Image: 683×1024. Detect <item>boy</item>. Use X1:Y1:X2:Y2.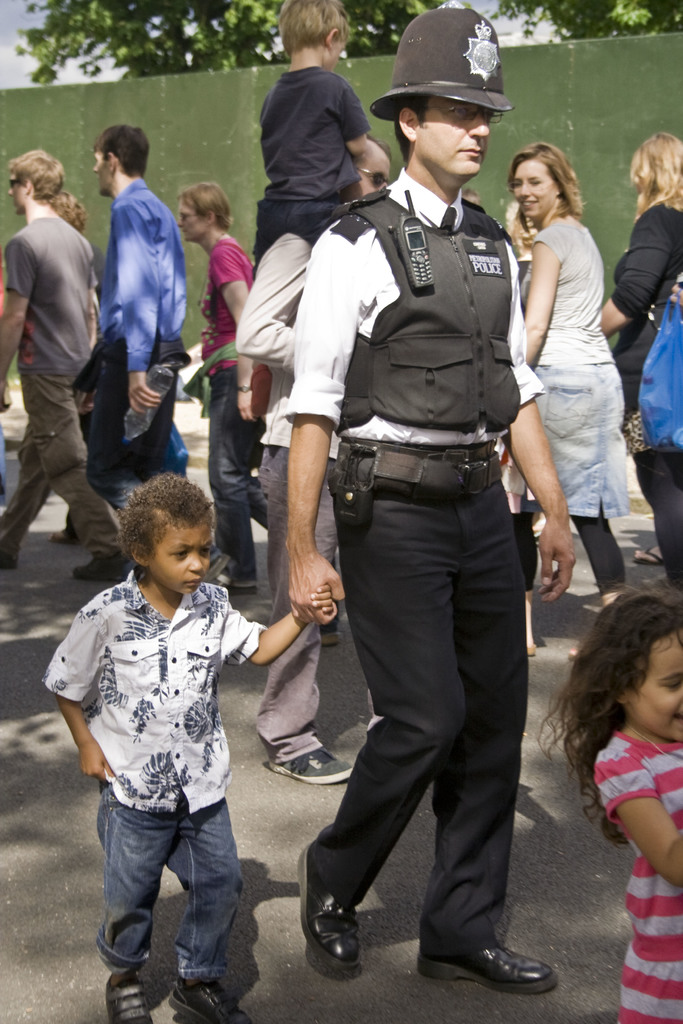
40:476:338:1023.
